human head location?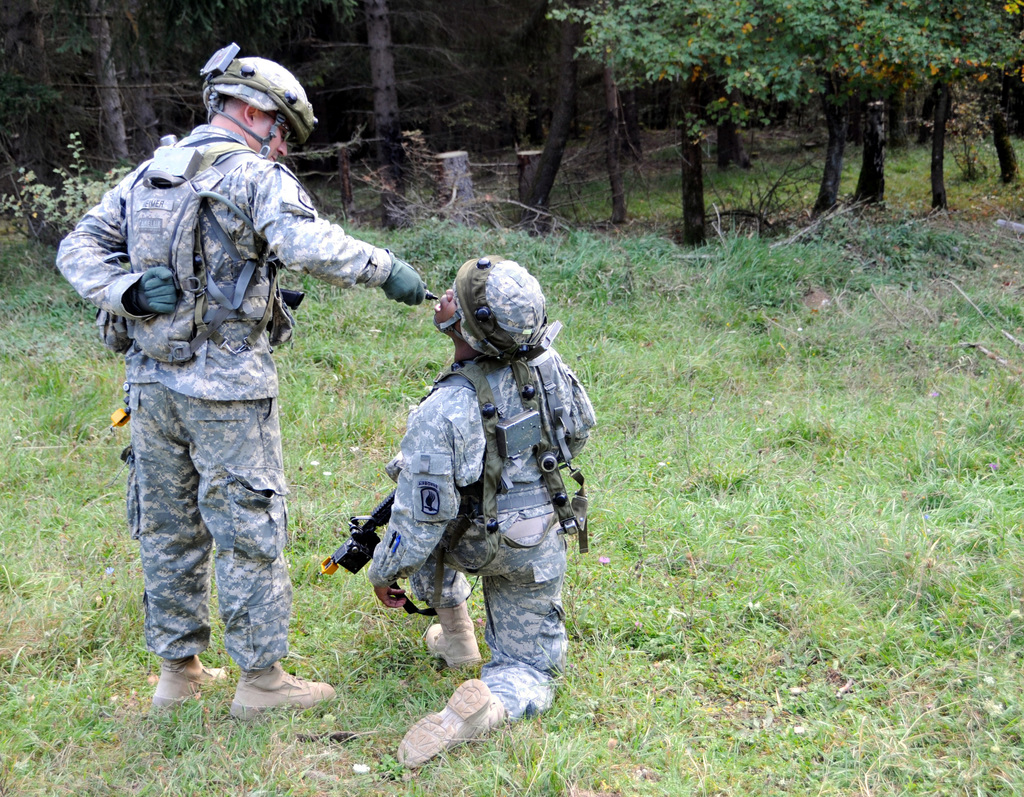
(438, 255, 551, 365)
